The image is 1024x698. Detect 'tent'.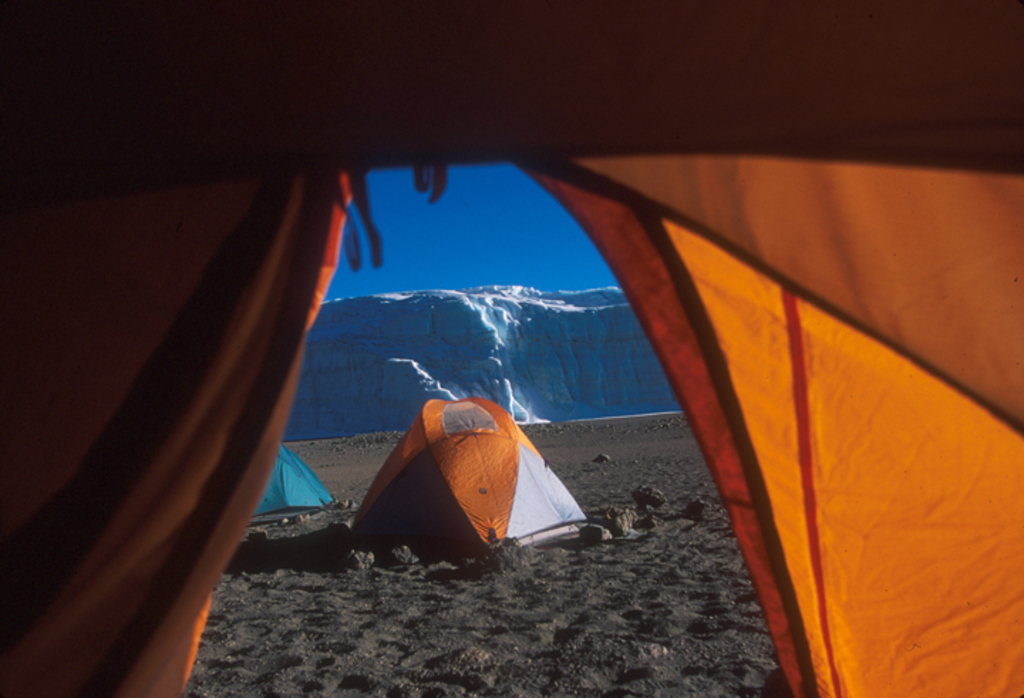
Detection: <region>350, 392, 597, 557</region>.
